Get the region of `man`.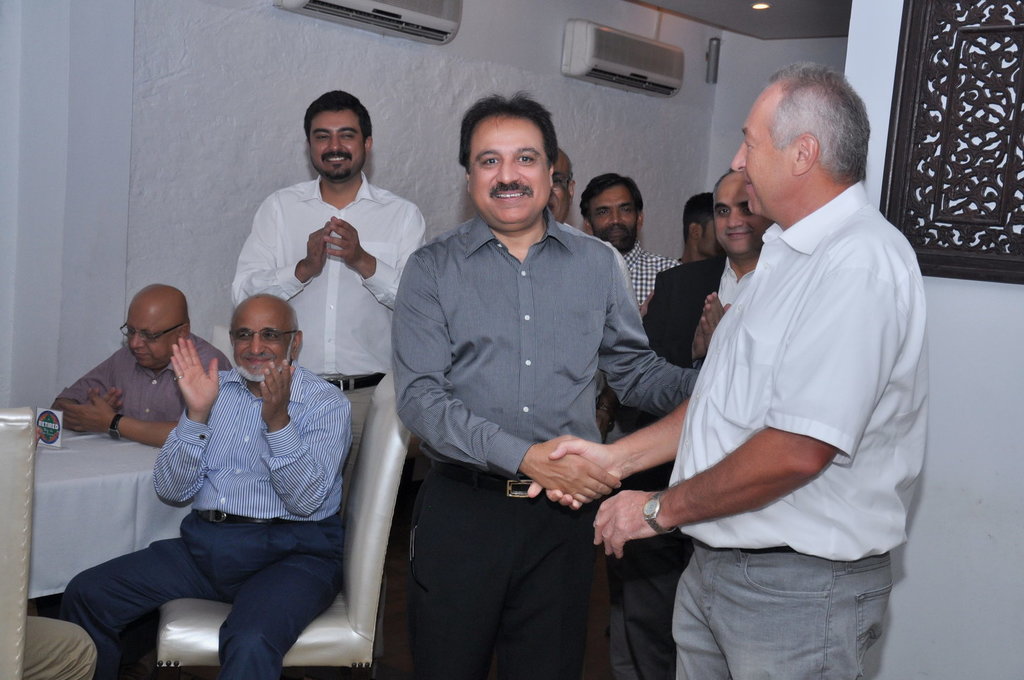
[18, 612, 93, 679].
